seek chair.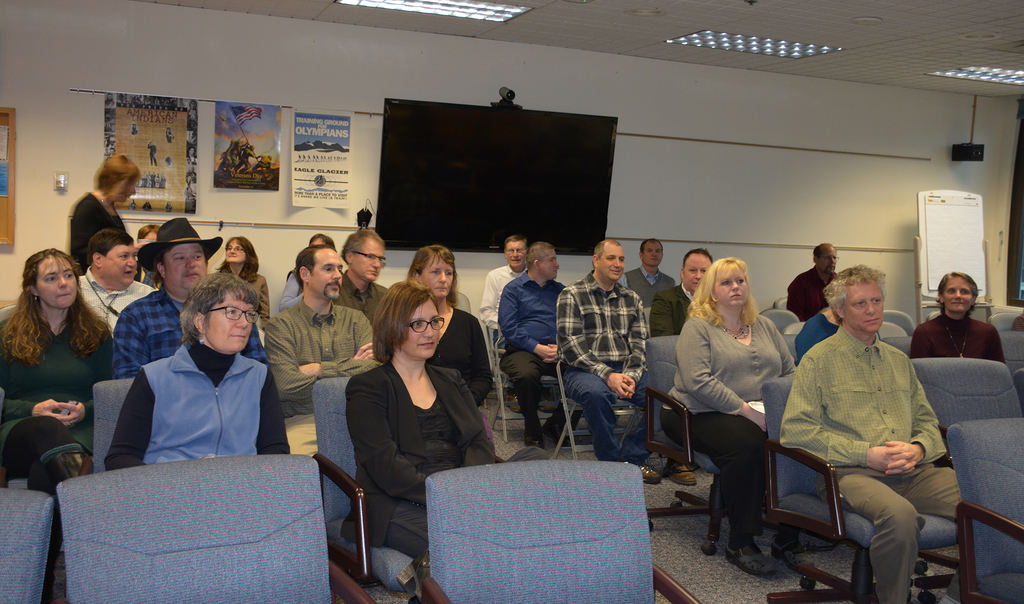
(x1=415, y1=462, x2=703, y2=603).
